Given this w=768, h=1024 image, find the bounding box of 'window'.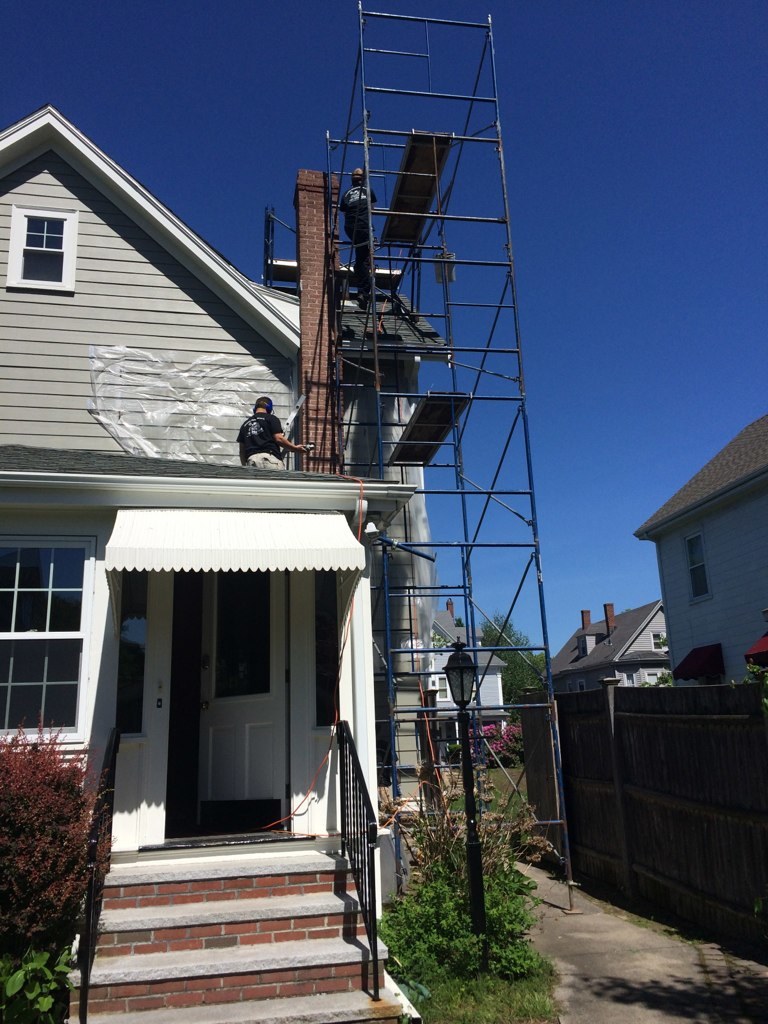
(x1=0, y1=535, x2=97, y2=760).
